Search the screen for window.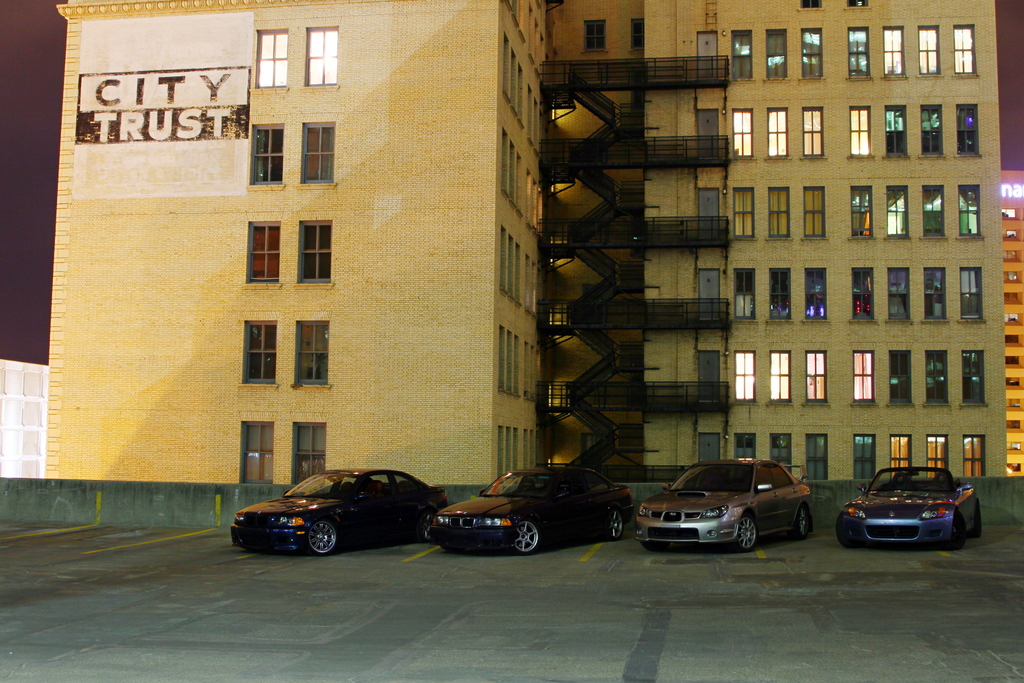
Found at crop(955, 186, 978, 237).
